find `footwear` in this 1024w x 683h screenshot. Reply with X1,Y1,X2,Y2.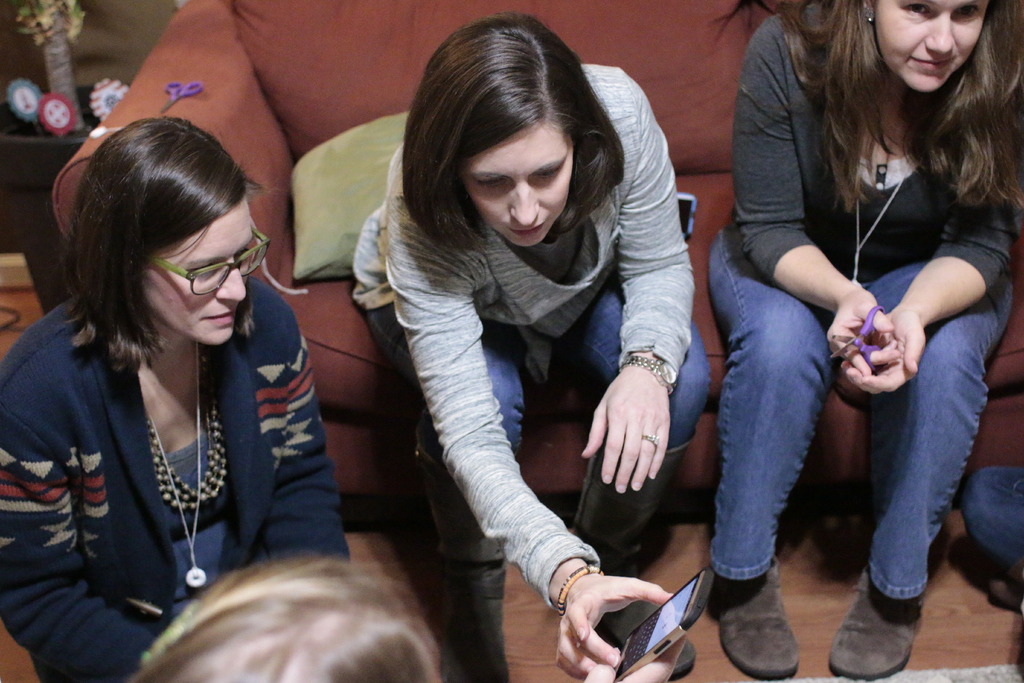
565,429,701,682.
